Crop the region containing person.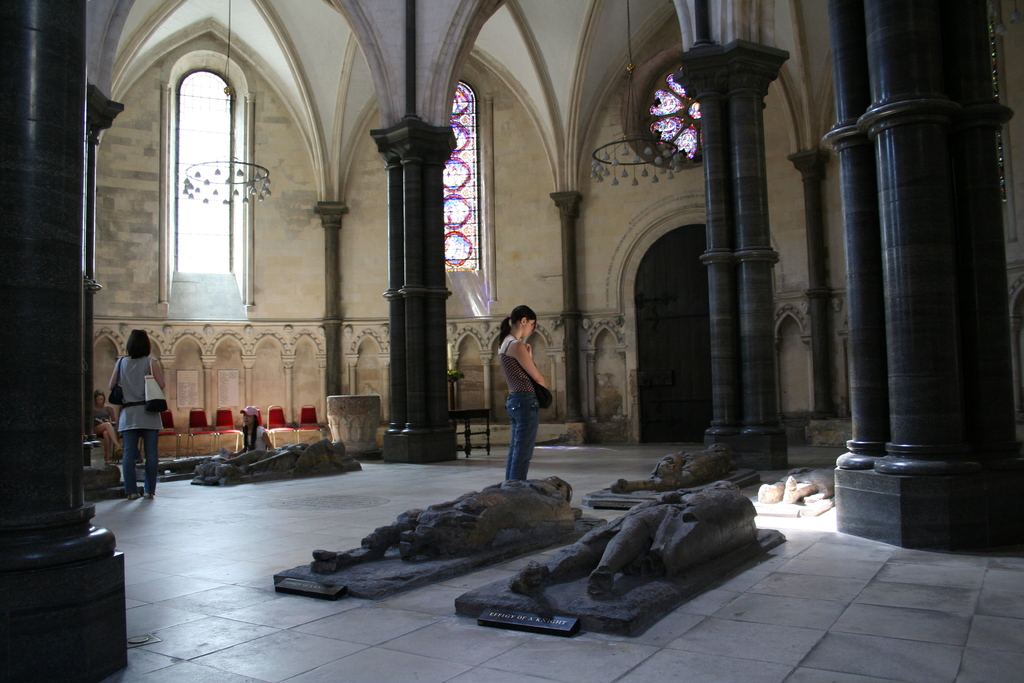
Crop region: box(305, 478, 576, 578).
